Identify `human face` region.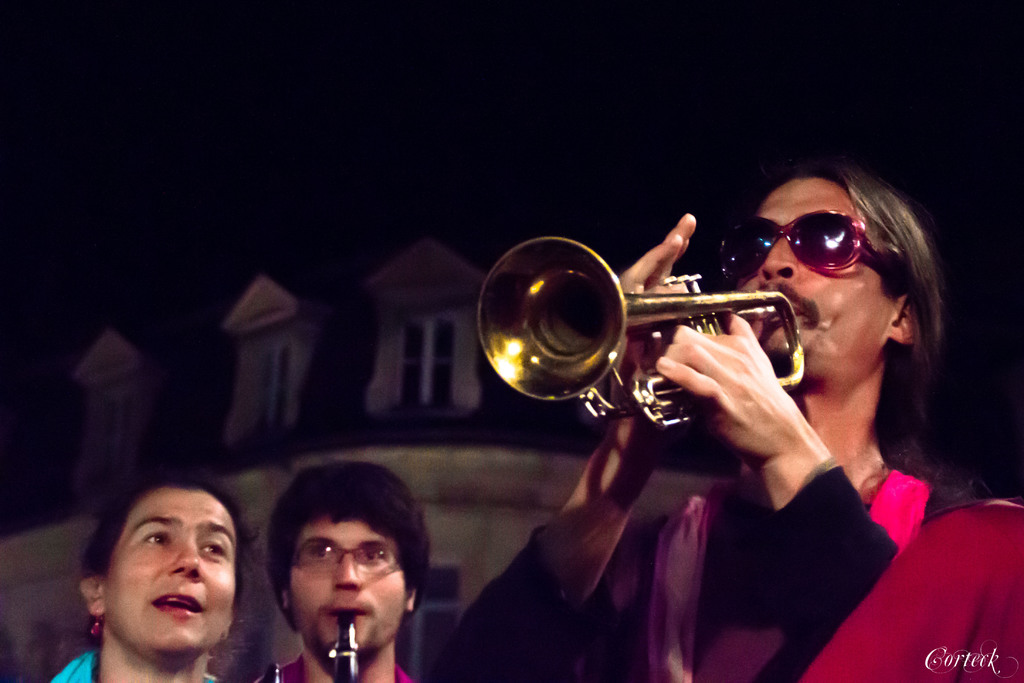
Region: left=731, top=170, right=904, bottom=386.
